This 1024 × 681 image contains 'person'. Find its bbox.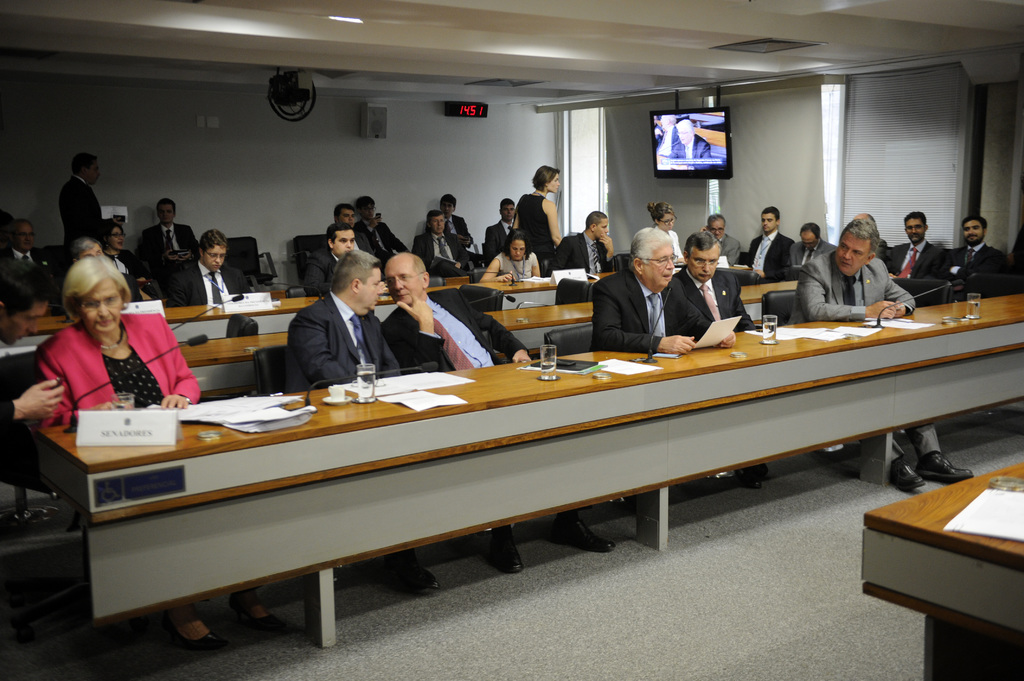
box=[167, 221, 251, 312].
